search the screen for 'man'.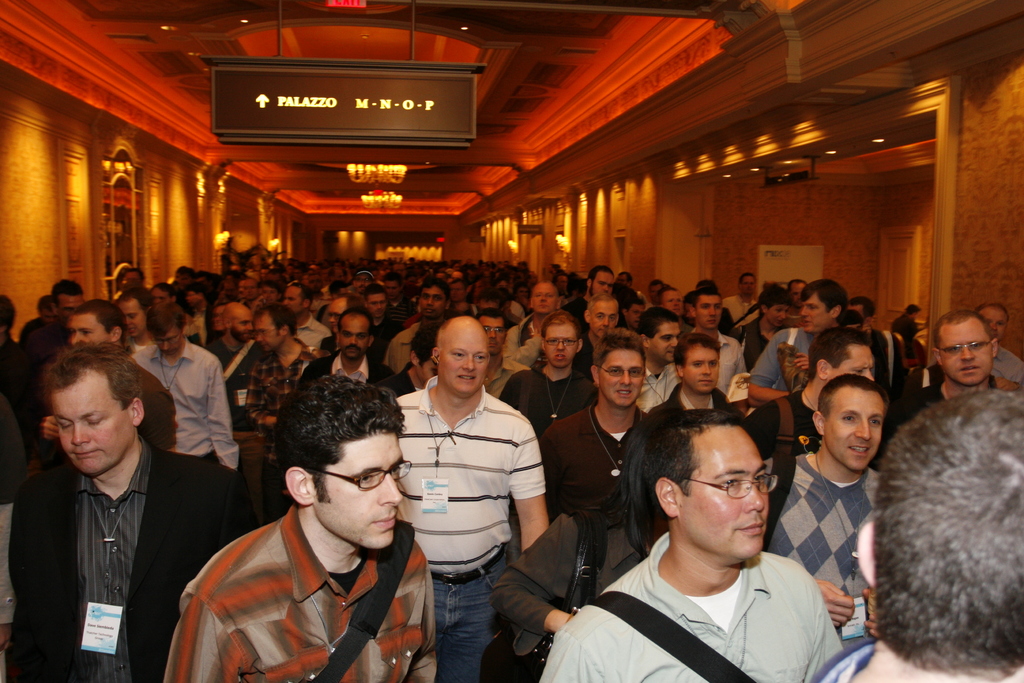
Found at <box>676,287,745,401</box>.
